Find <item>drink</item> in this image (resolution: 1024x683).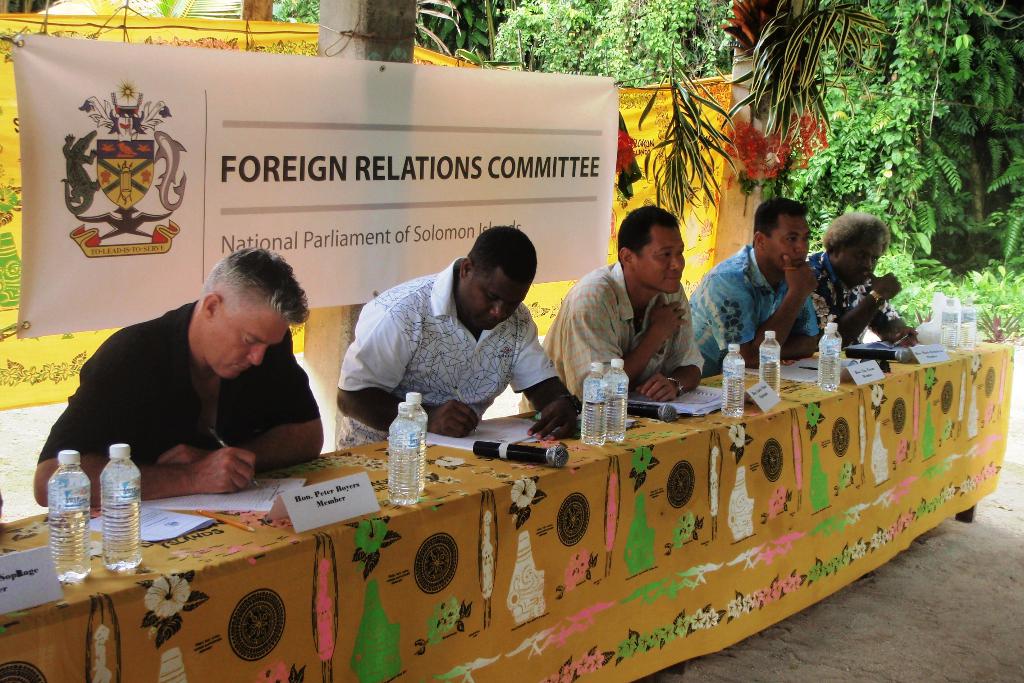
820/320/844/381.
